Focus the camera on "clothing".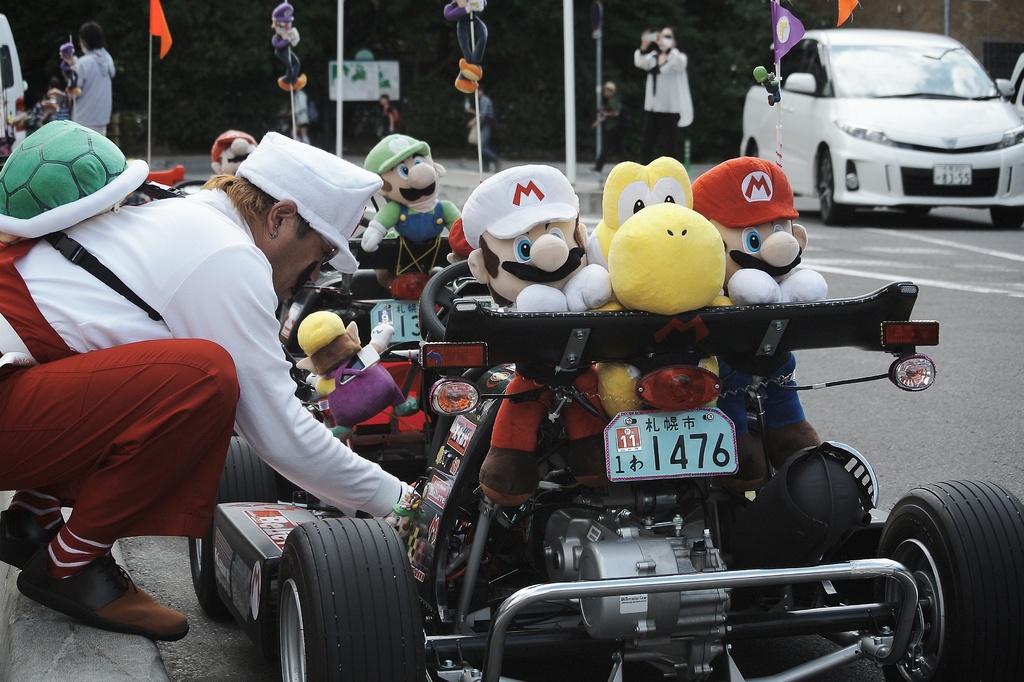
Focus region: [20,45,118,132].
